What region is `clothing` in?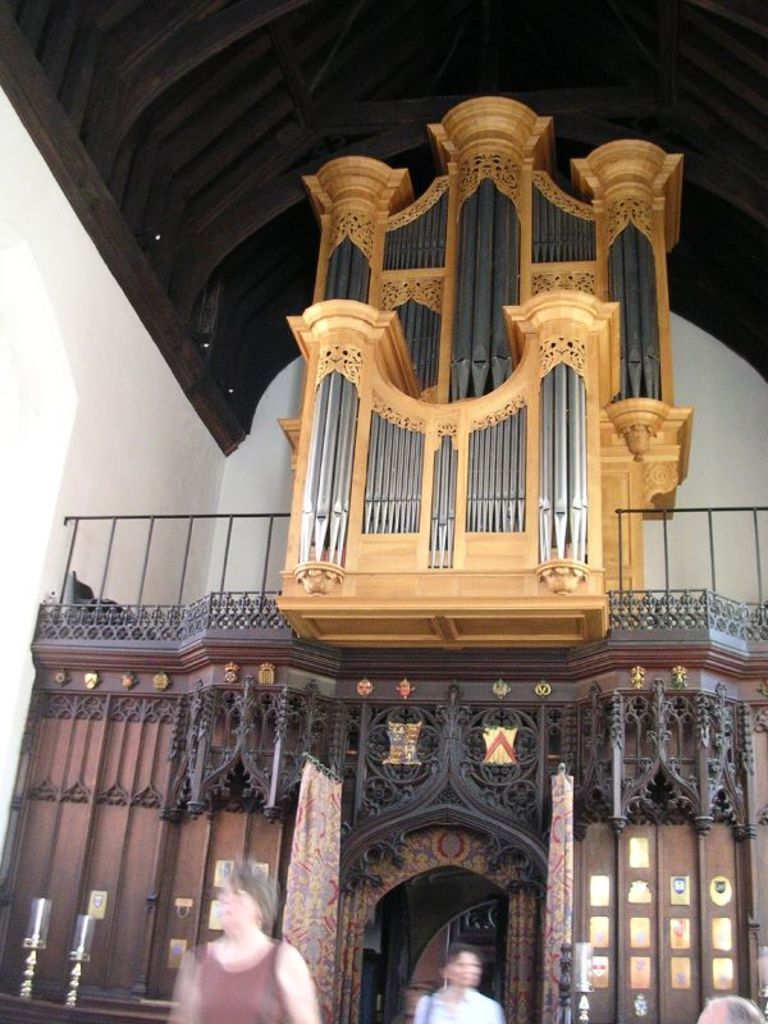
Rect(415, 991, 502, 1023).
